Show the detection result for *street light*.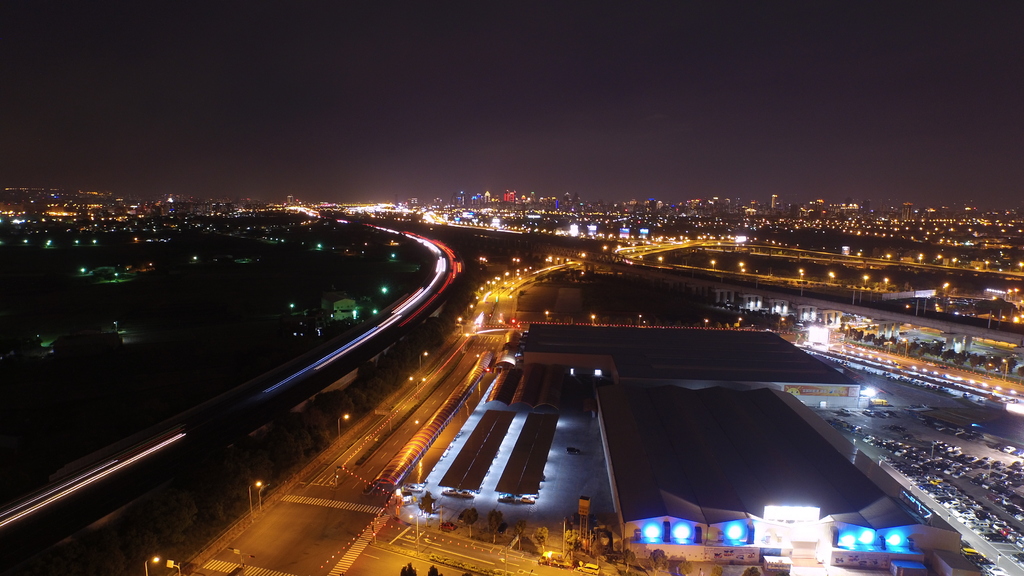
l=145, t=554, r=164, b=575.
